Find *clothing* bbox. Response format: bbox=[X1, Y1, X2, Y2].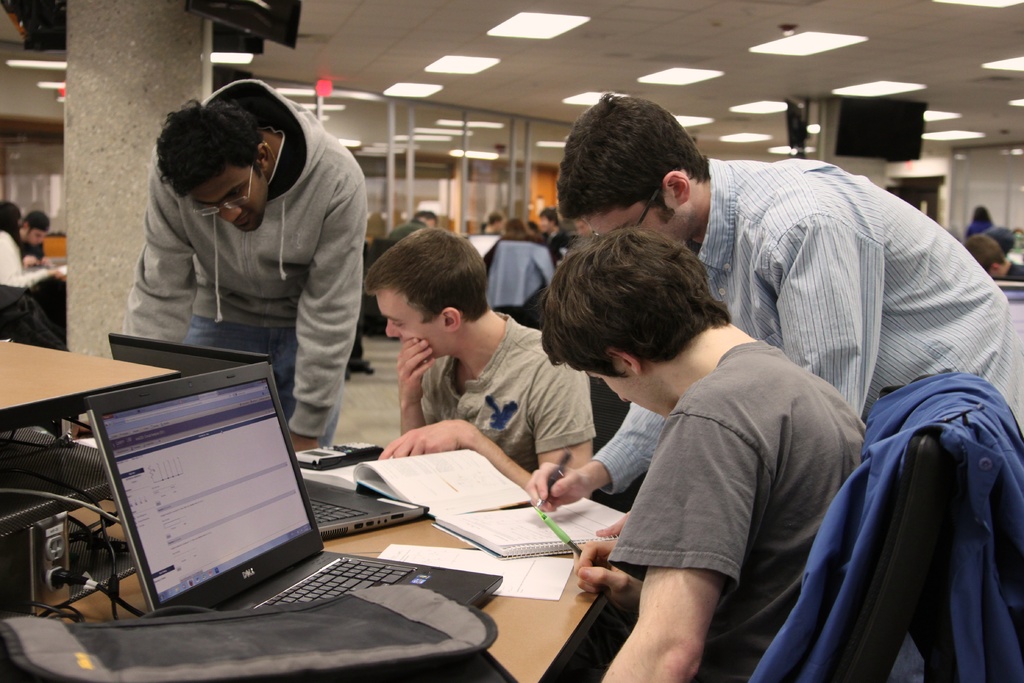
bbox=[550, 211, 573, 273].
